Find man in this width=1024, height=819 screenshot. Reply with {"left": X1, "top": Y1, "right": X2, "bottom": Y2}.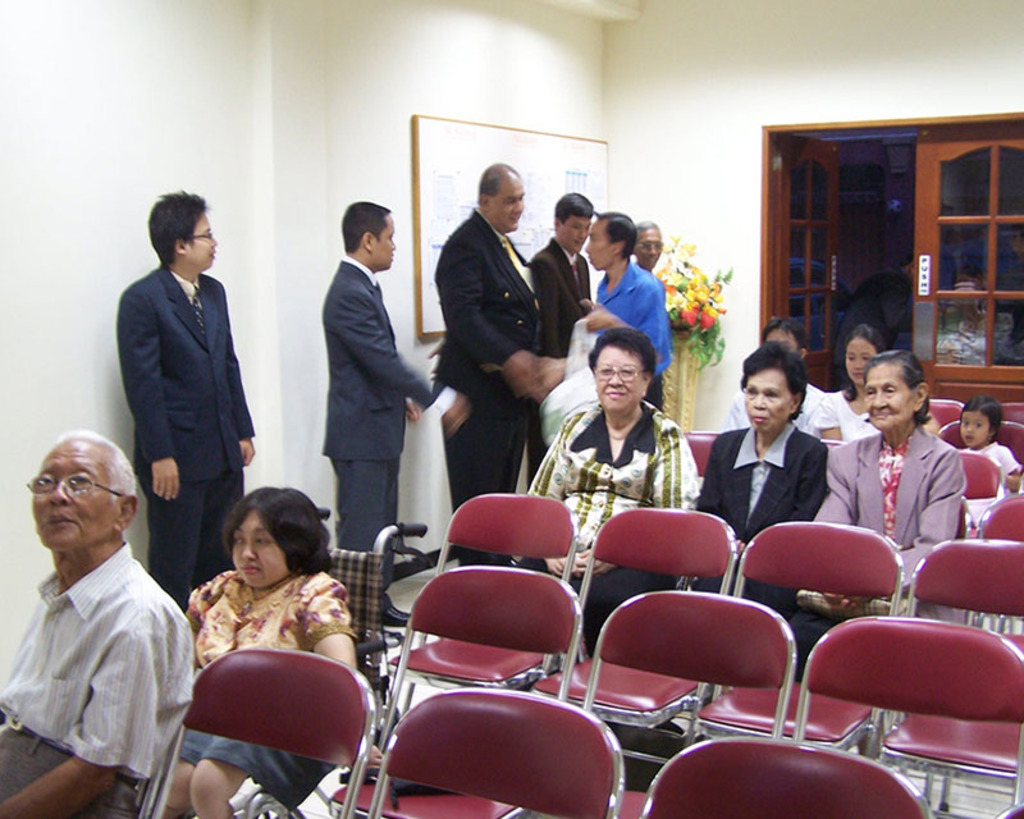
{"left": 17, "top": 385, "right": 205, "bottom": 810}.
